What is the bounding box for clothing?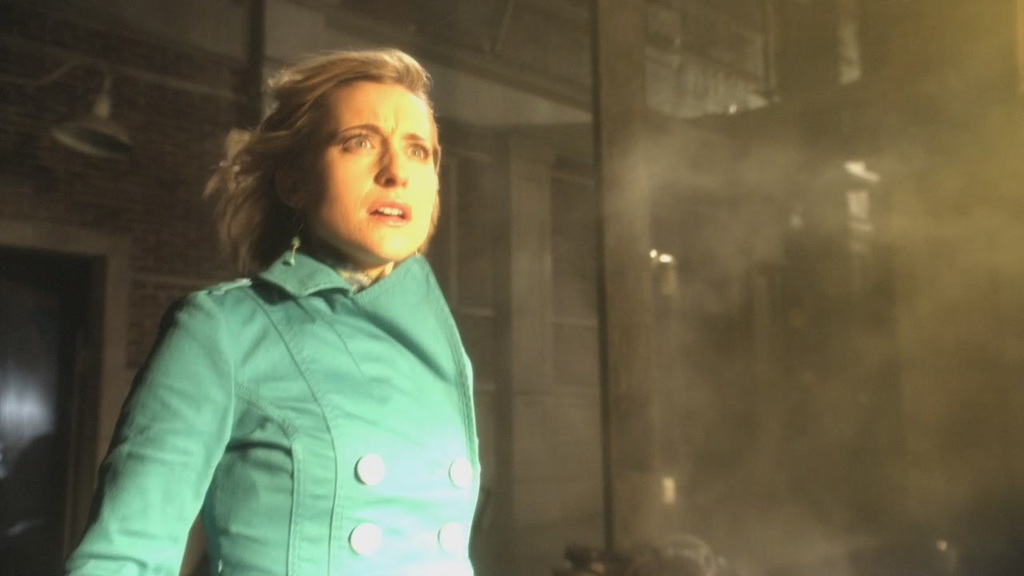
crop(59, 183, 500, 561).
